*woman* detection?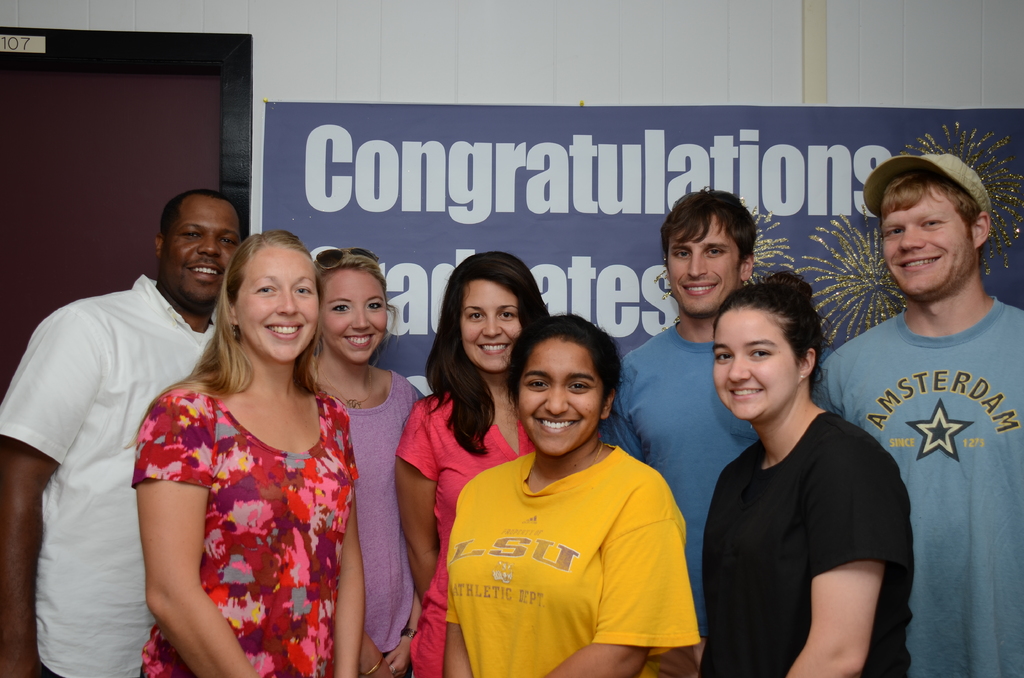
bbox=[118, 220, 368, 677]
